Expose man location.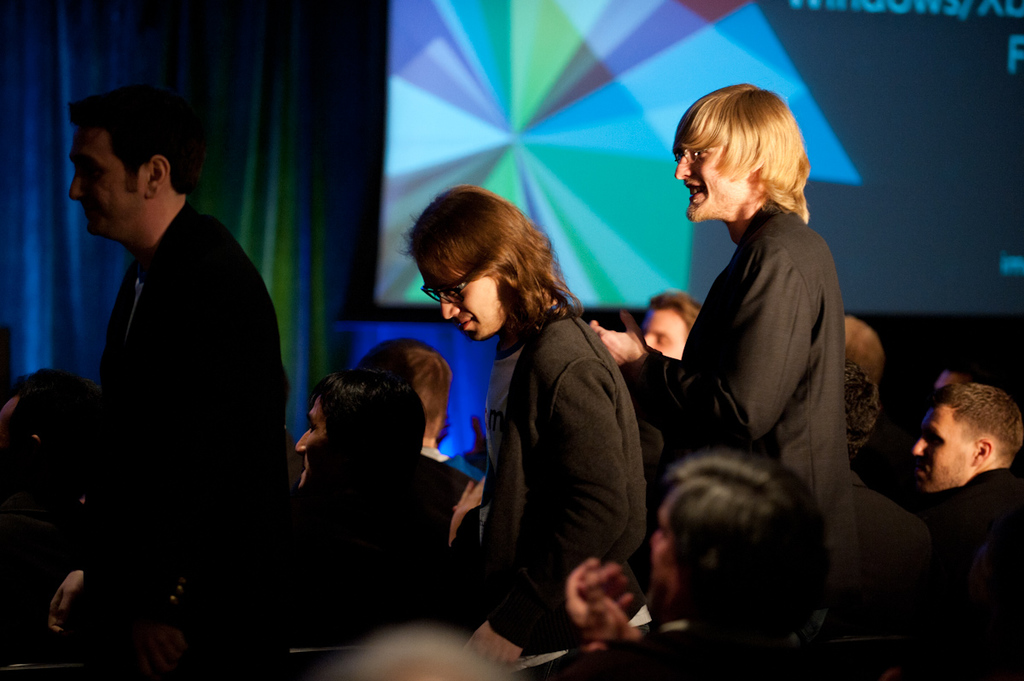
Exposed at [902,364,1023,555].
